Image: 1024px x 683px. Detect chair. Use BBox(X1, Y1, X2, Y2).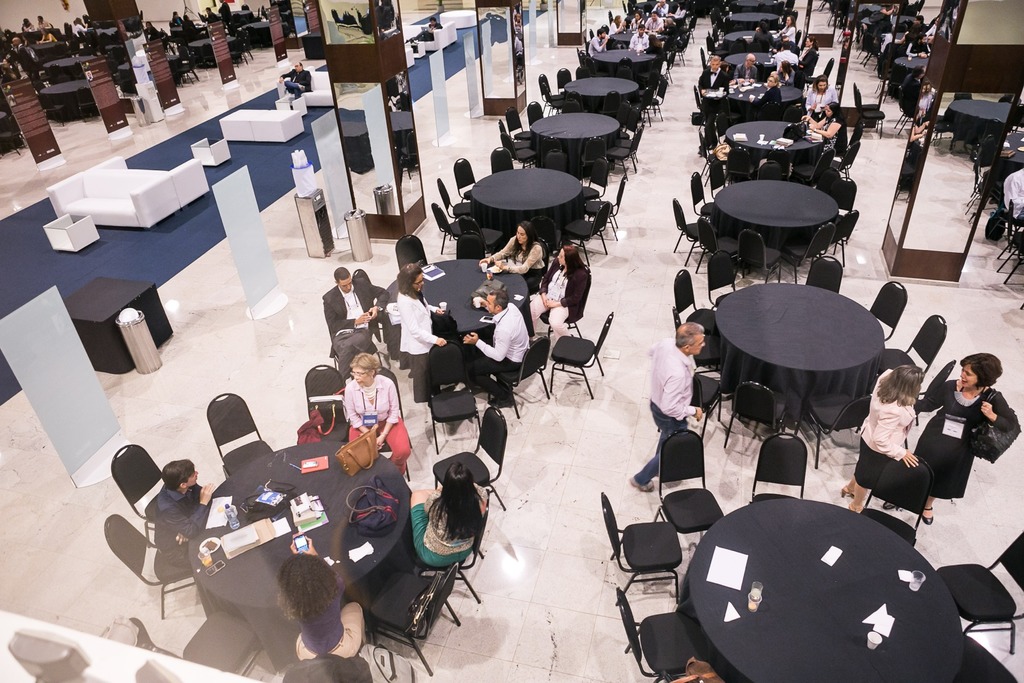
BBox(706, 252, 732, 307).
